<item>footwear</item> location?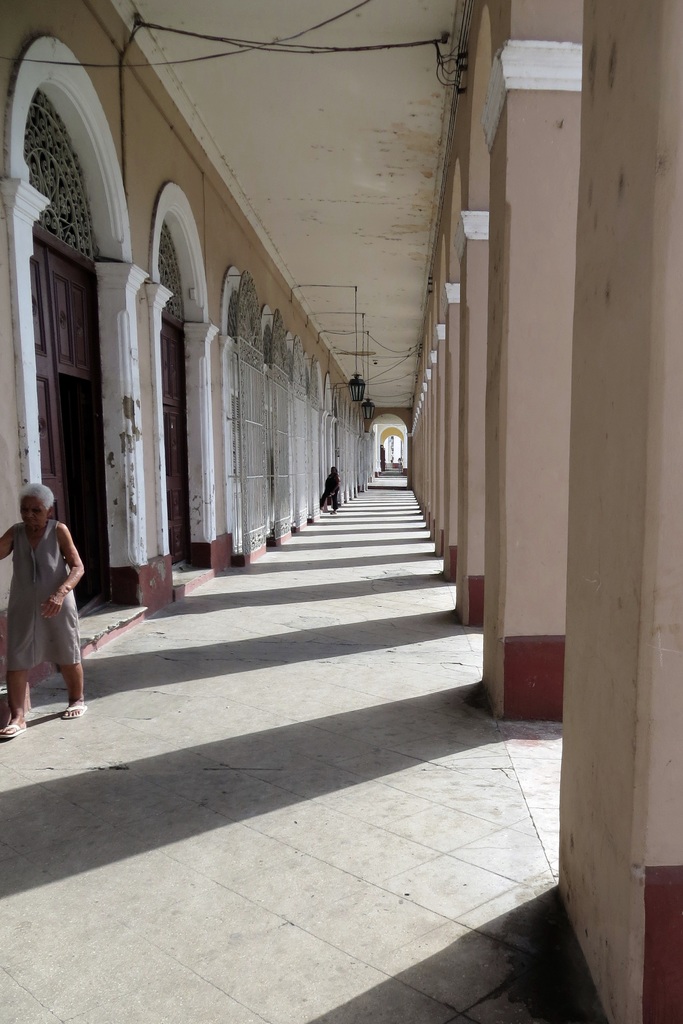
(left=62, top=705, right=88, bottom=722)
